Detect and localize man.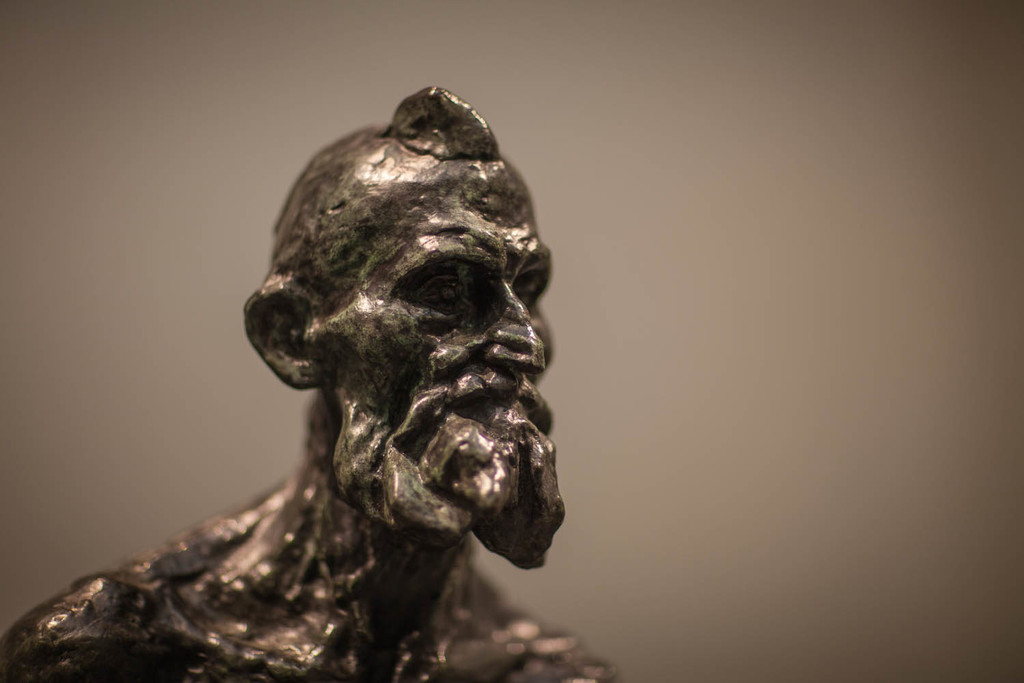
Localized at box=[42, 68, 616, 673].
